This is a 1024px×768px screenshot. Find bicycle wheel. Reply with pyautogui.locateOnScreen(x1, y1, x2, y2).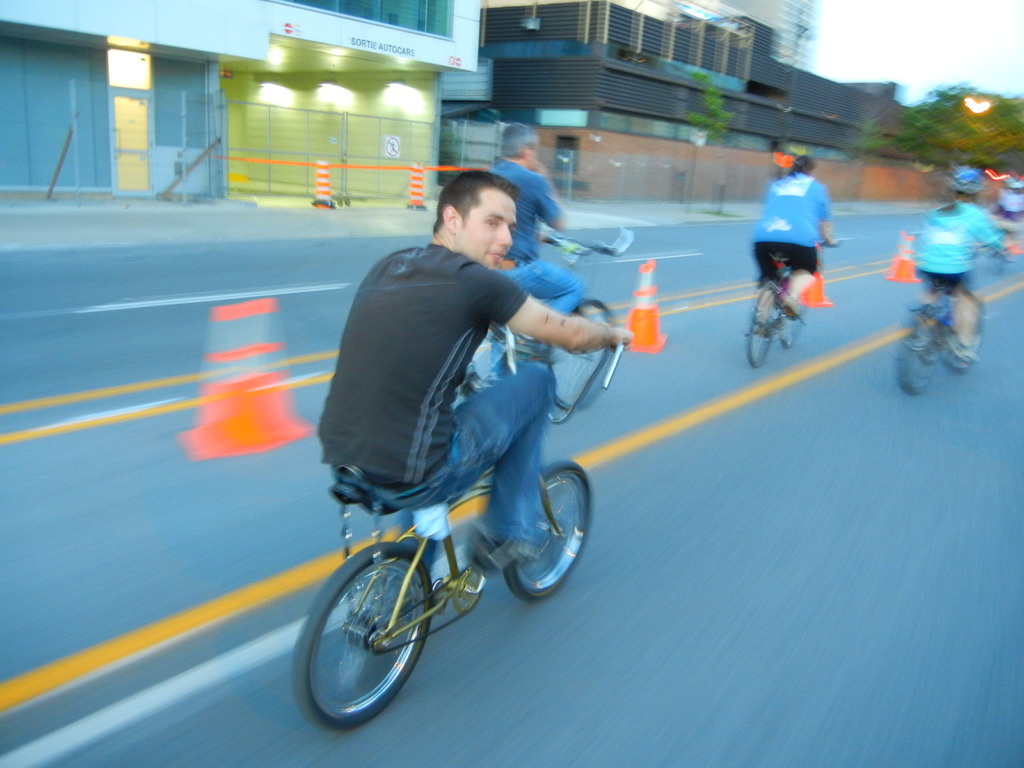
pyautogui.locateOnScreen(943, 294, 988, 375).
